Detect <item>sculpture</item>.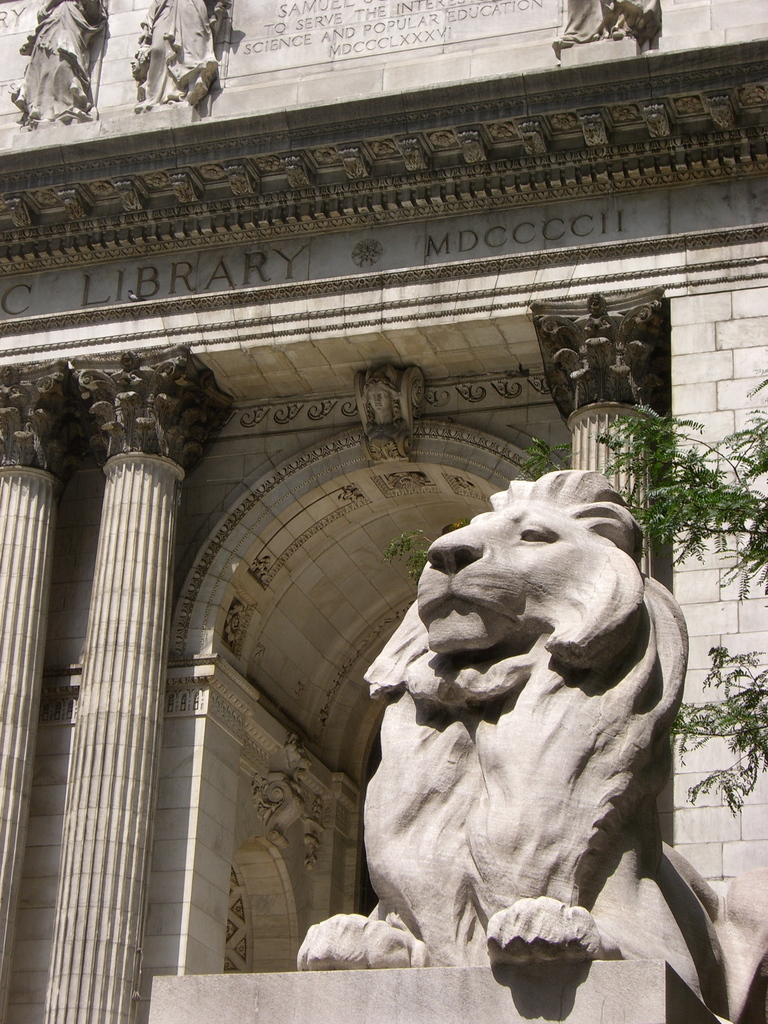
Detected at box=[4, 0, 111, 143].
